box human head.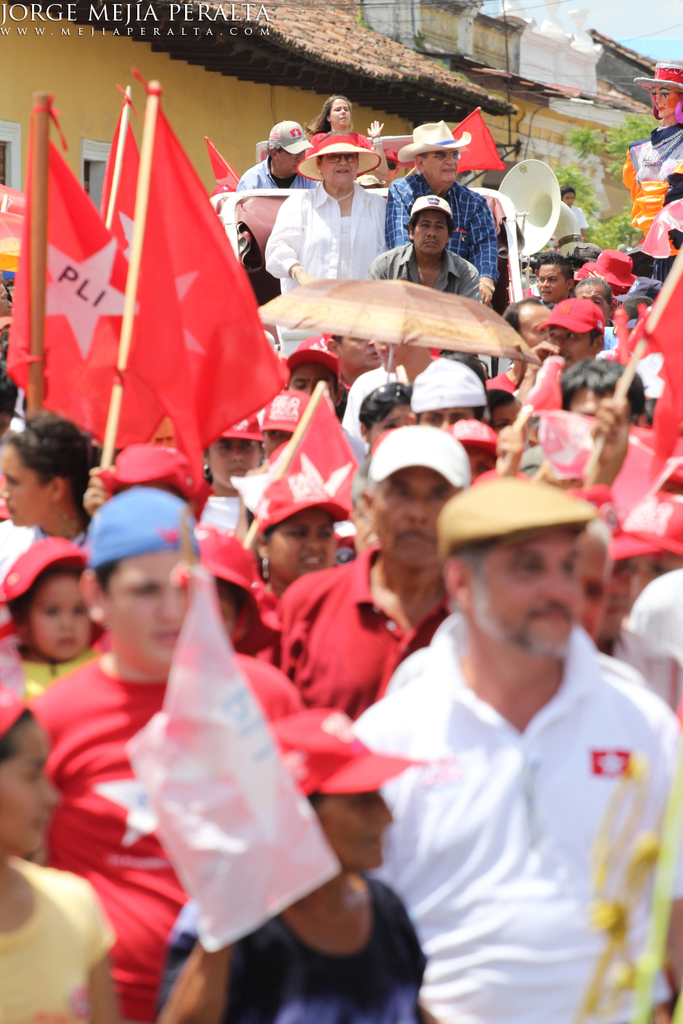
x1=558 y1=182 x2=576 y2=208.
